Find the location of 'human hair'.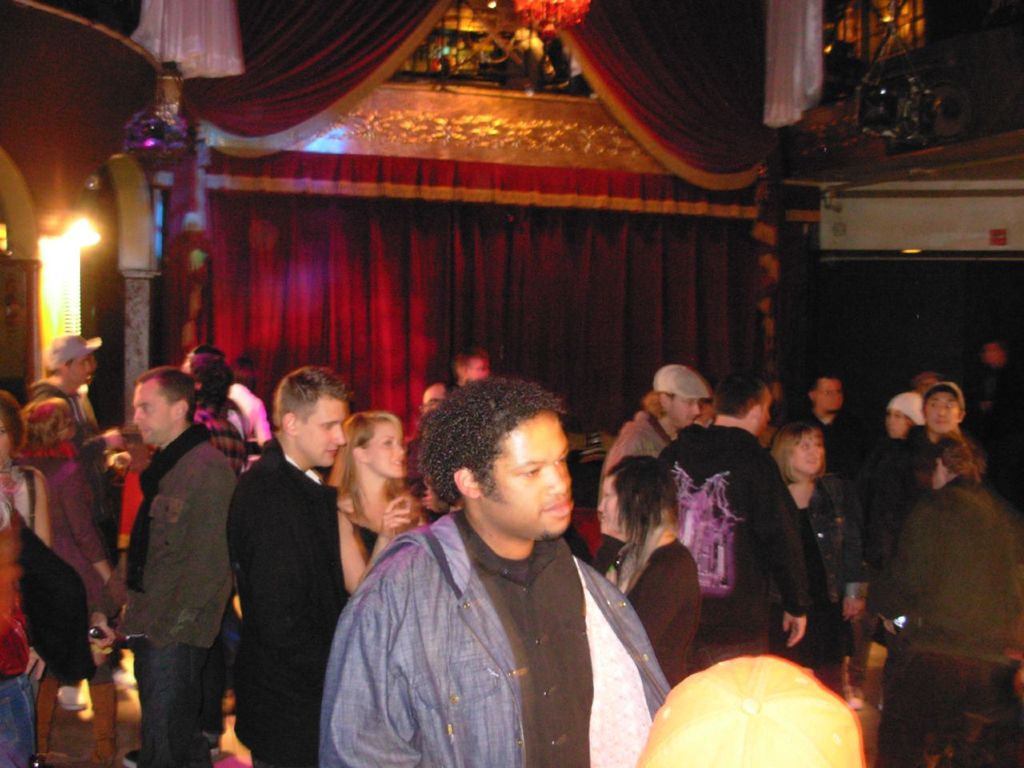
Location: x1=607 y1=450 x2=682 y2=594.
